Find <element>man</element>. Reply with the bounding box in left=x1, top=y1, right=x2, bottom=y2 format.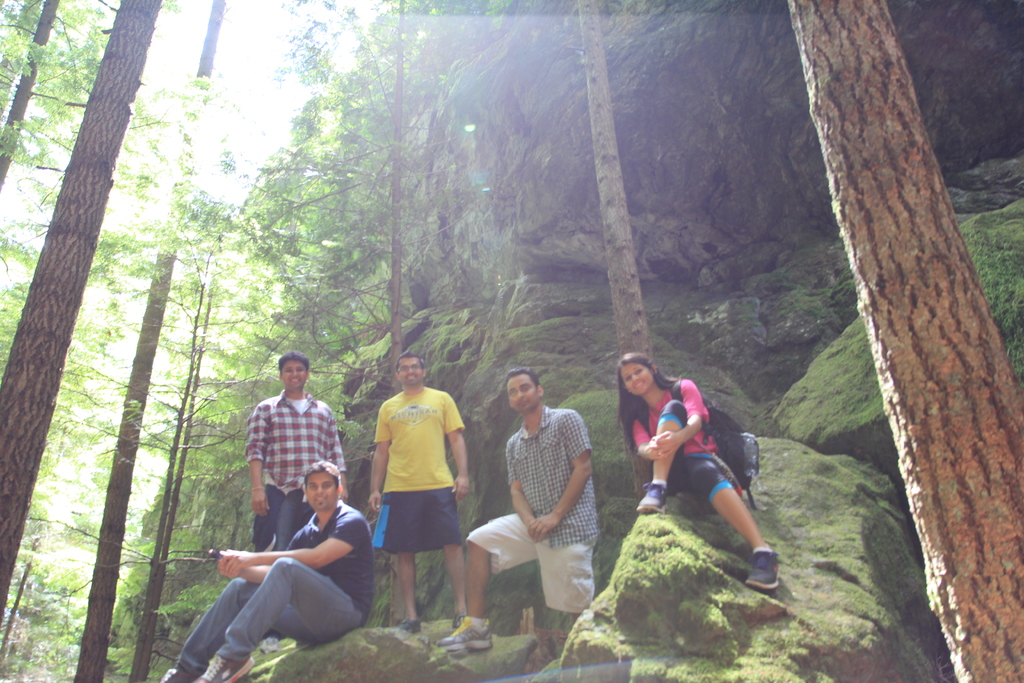
left=435, top=362, right=598, bottom=652.
